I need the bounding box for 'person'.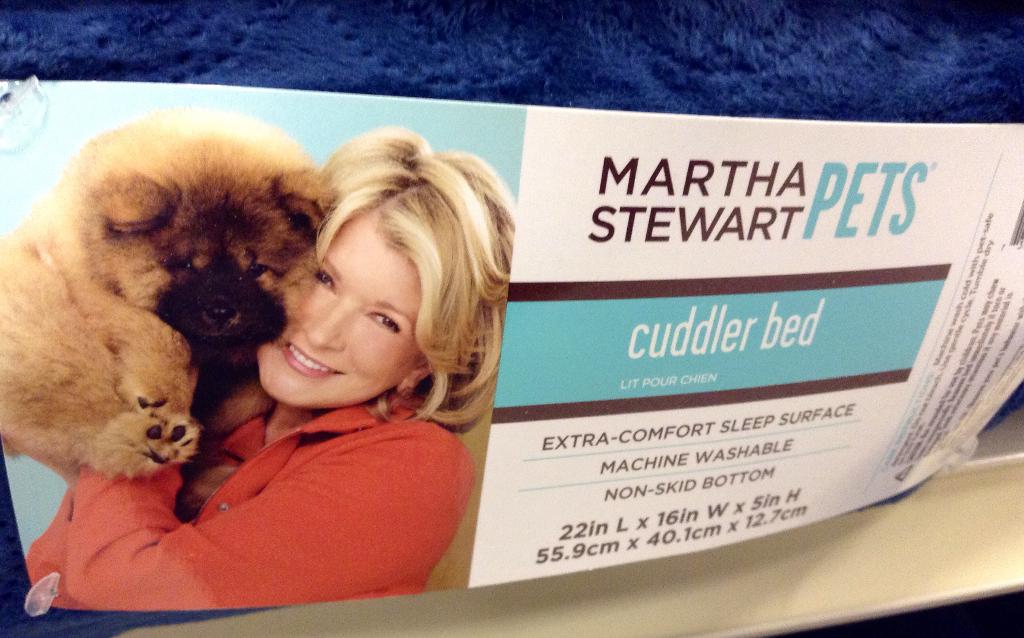
Here it is: [44,100,475,637].
